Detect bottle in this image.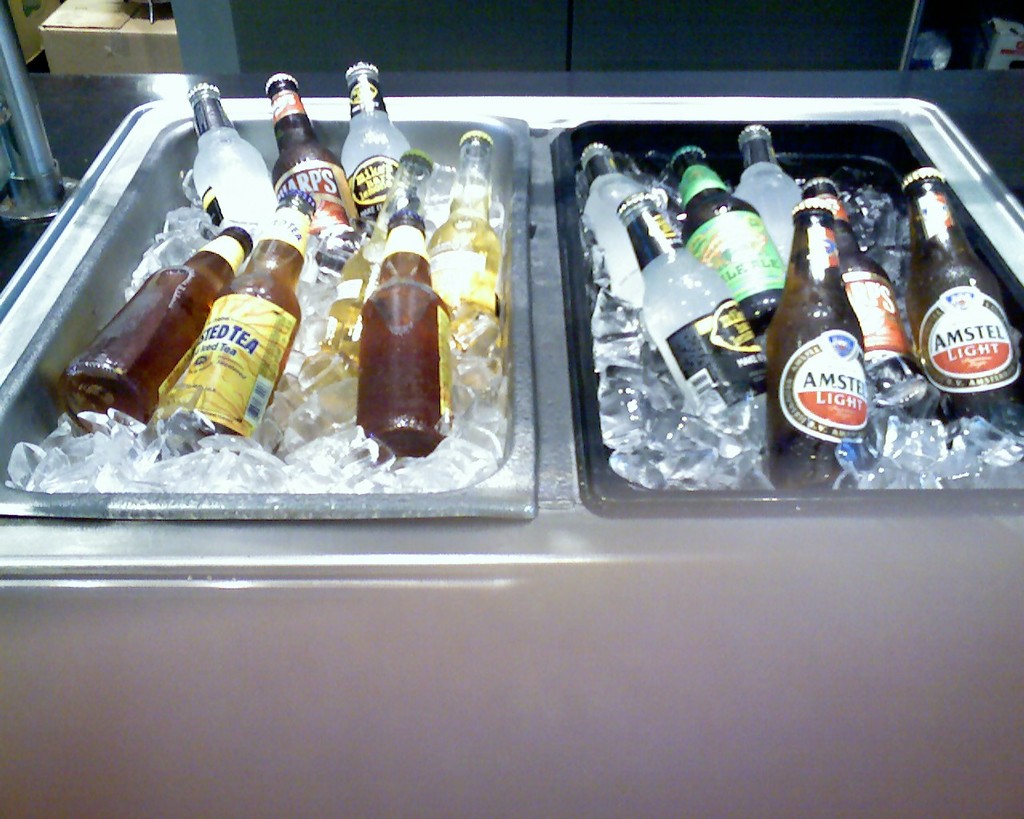
Detection: x1=308 y1=156 x2=433 y2=406.
